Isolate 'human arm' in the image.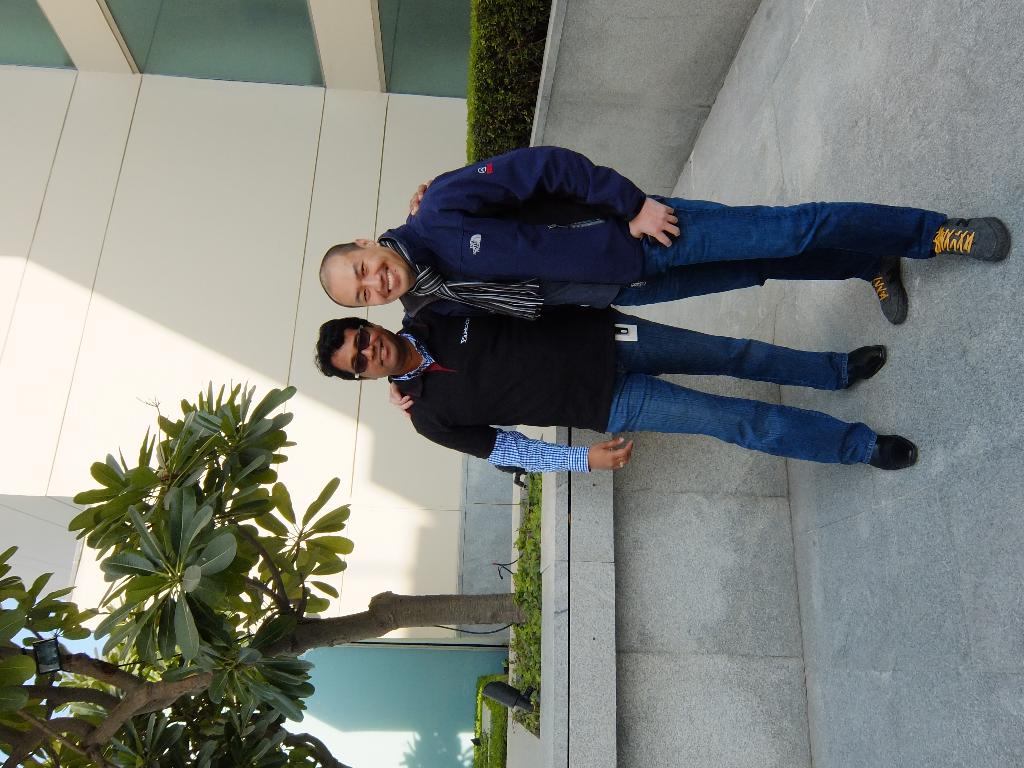
Isolated region: (370, 394, 403, 418).
